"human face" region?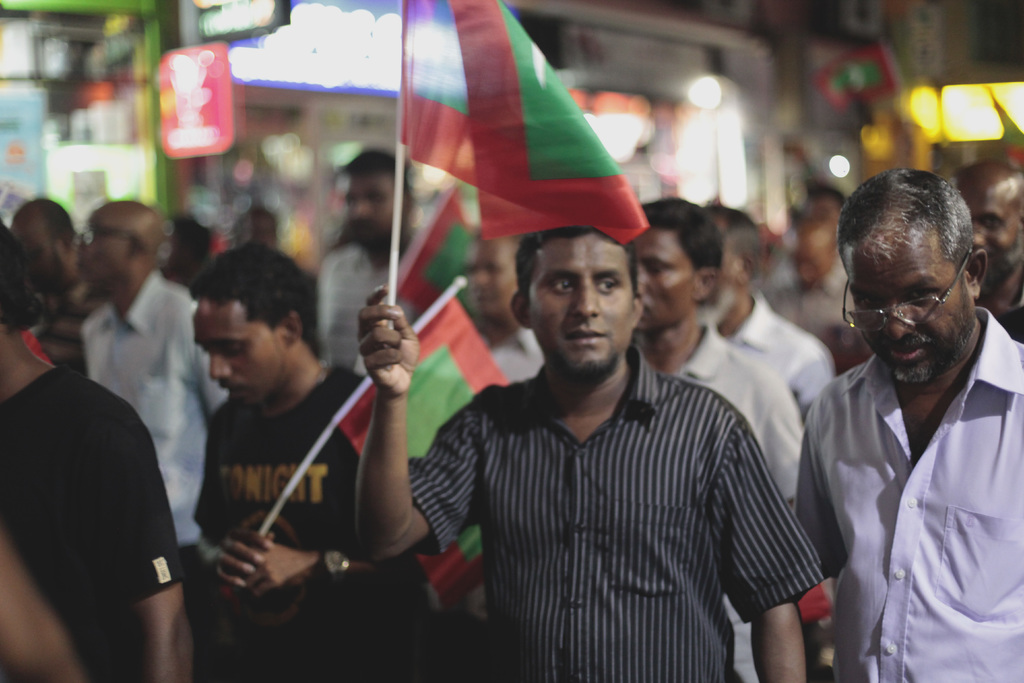
locate(529, 225, 637, 372)
